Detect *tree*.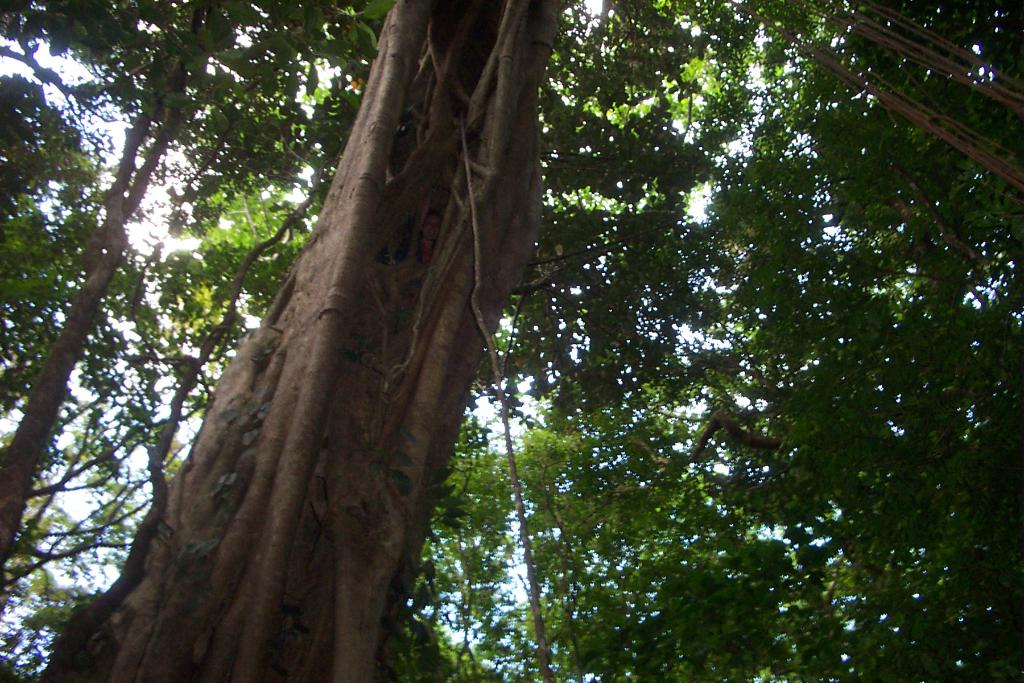
Detected at [x1=36, y1=0, x2=578, y2=679].
